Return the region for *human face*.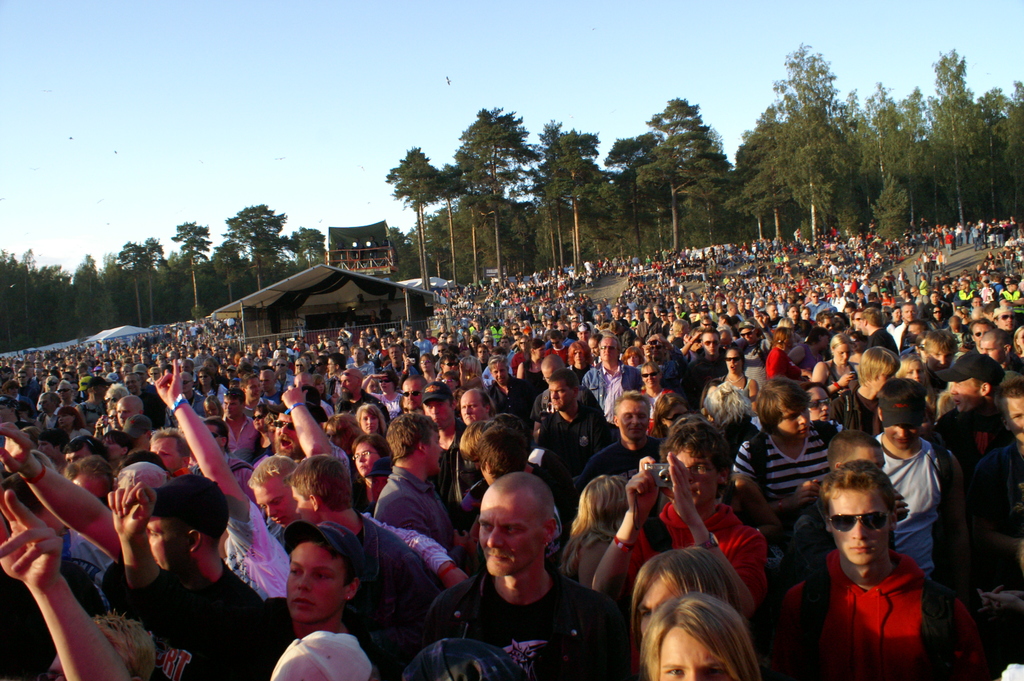
[122, 370, 133, 376].
